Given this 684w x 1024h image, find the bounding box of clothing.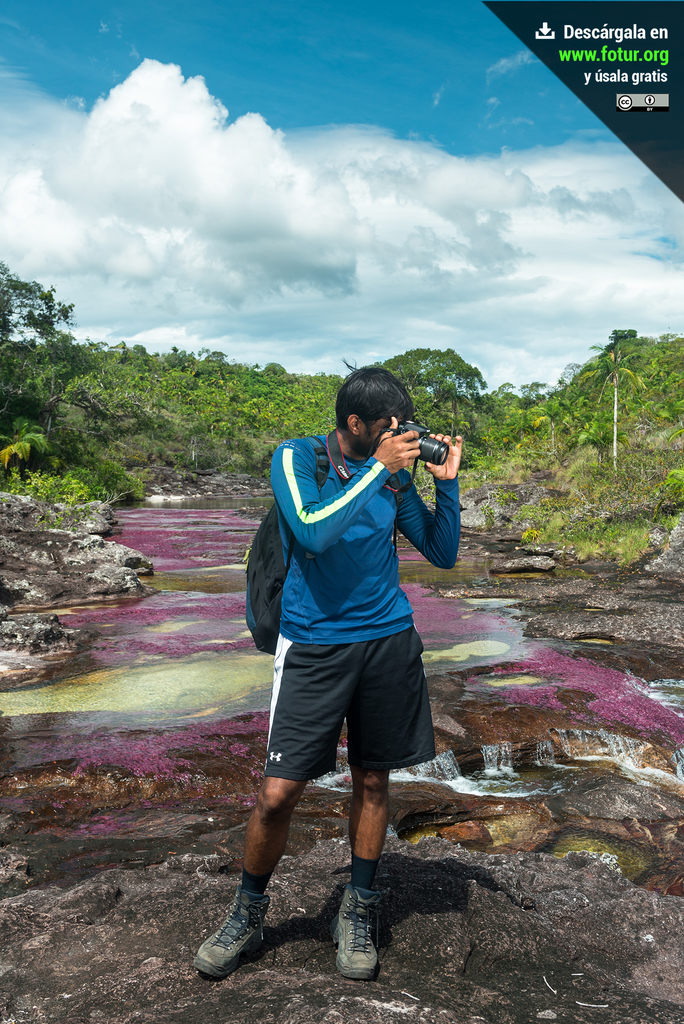
bbox=(255, 400, 448, 782).
